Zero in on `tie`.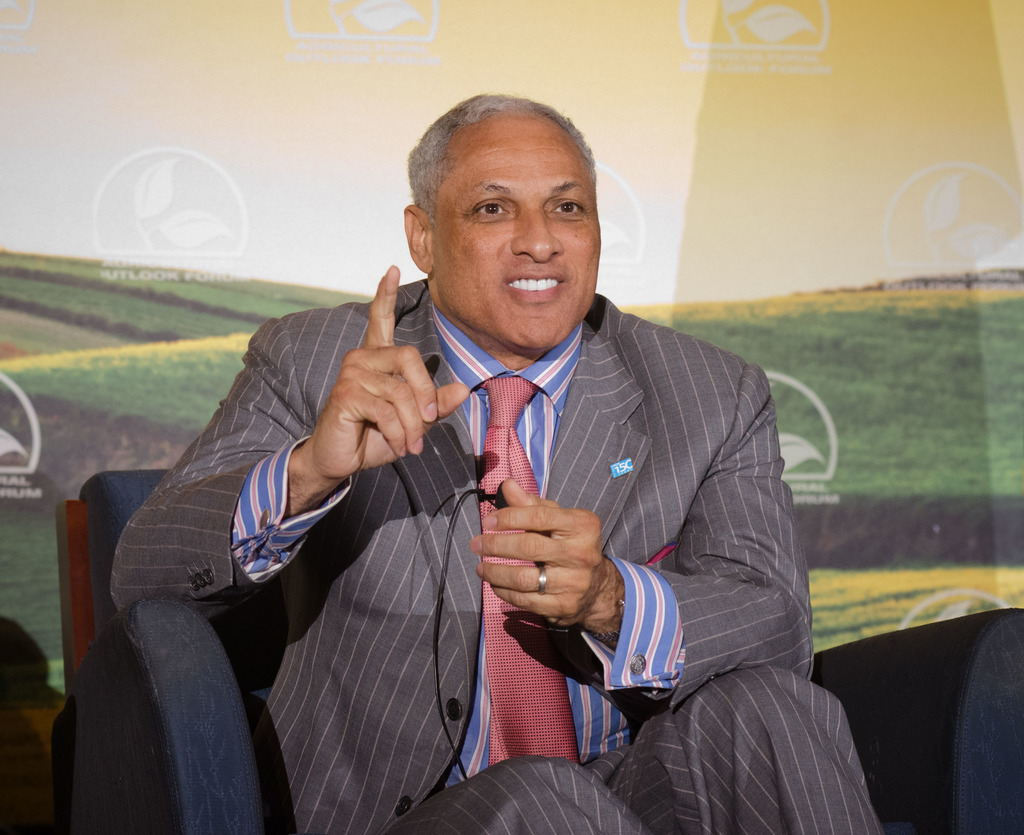
Zeroed in: crop(477, 376, 582, 772).
